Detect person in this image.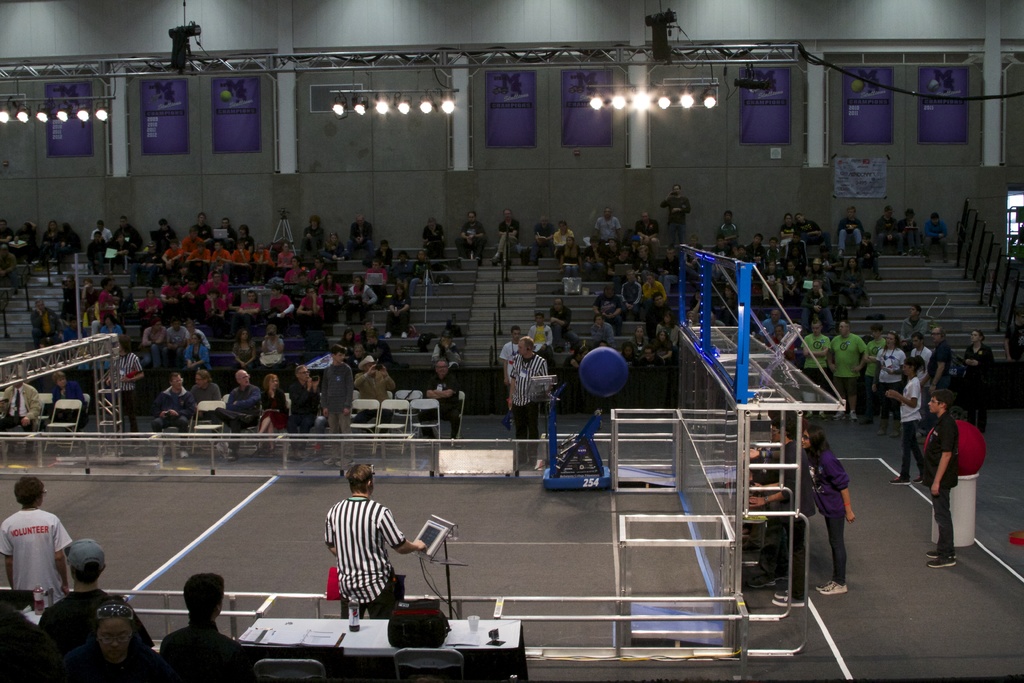
Detection: (802, 254, 835, 298).
